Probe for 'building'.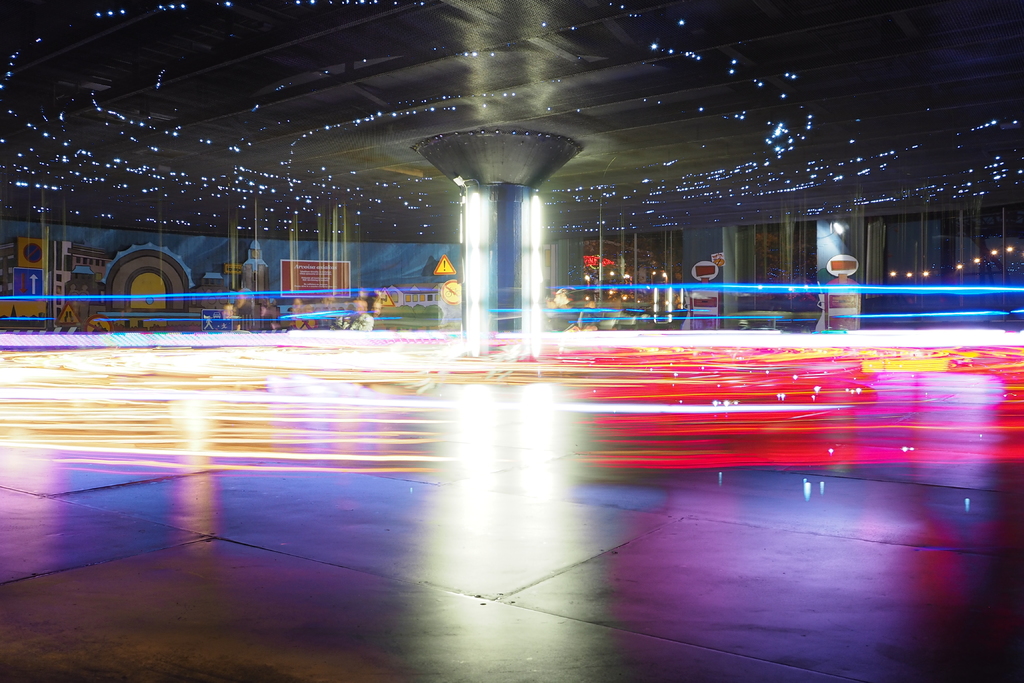
Probe result: x1=0, y1=0, x2=1023, y2=682.
